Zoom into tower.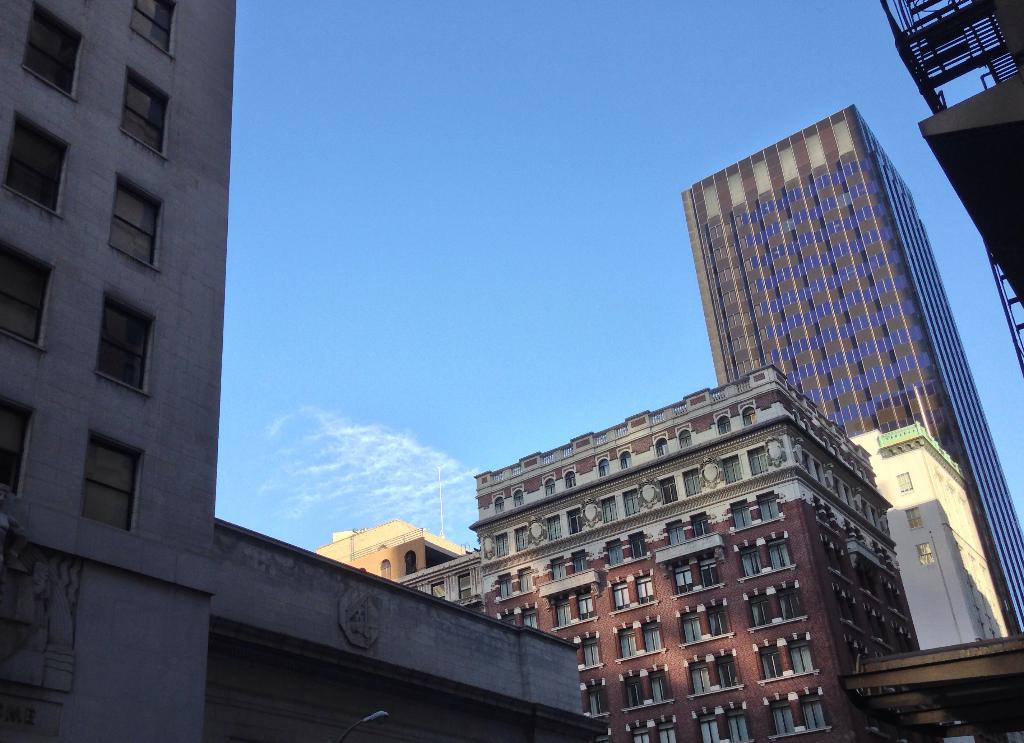
Zoom target: (0,0,238,742).
